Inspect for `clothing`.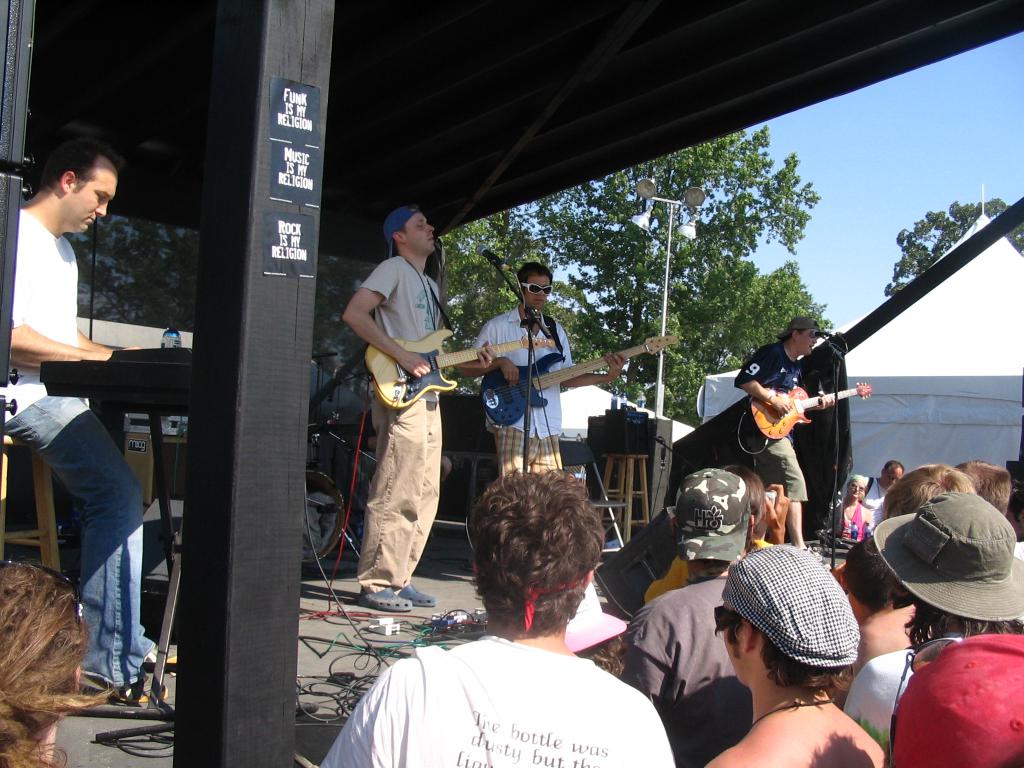
Inspection: bbox=(4, 204, 156, 692).
